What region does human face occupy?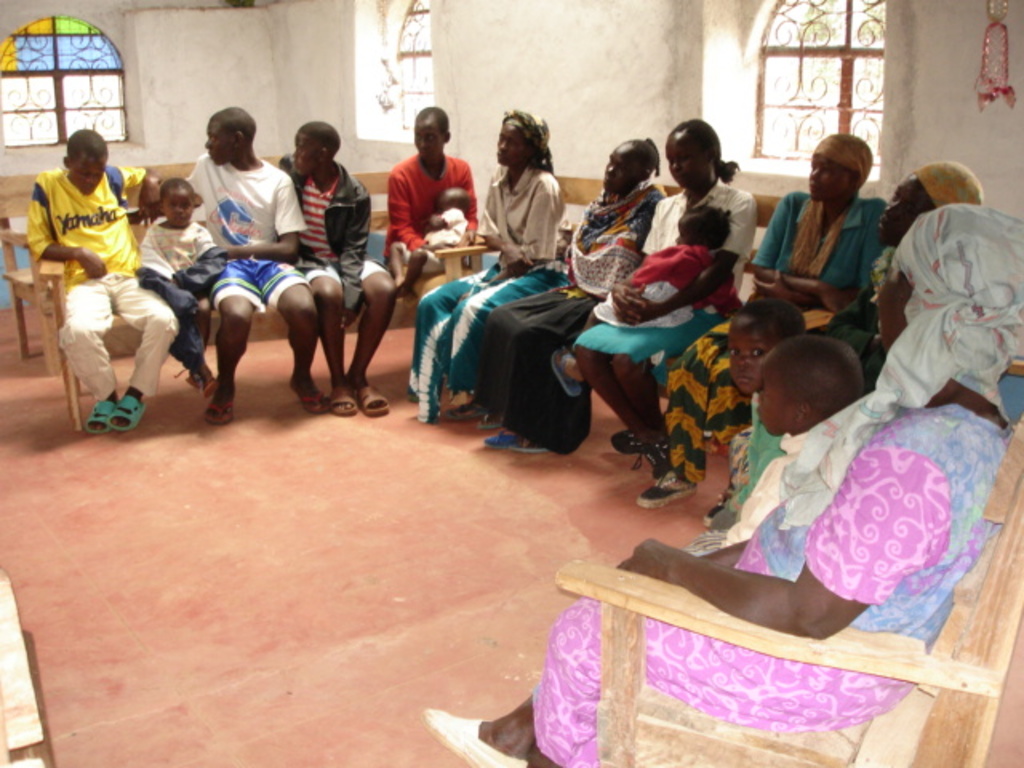
757,354,798,437.
